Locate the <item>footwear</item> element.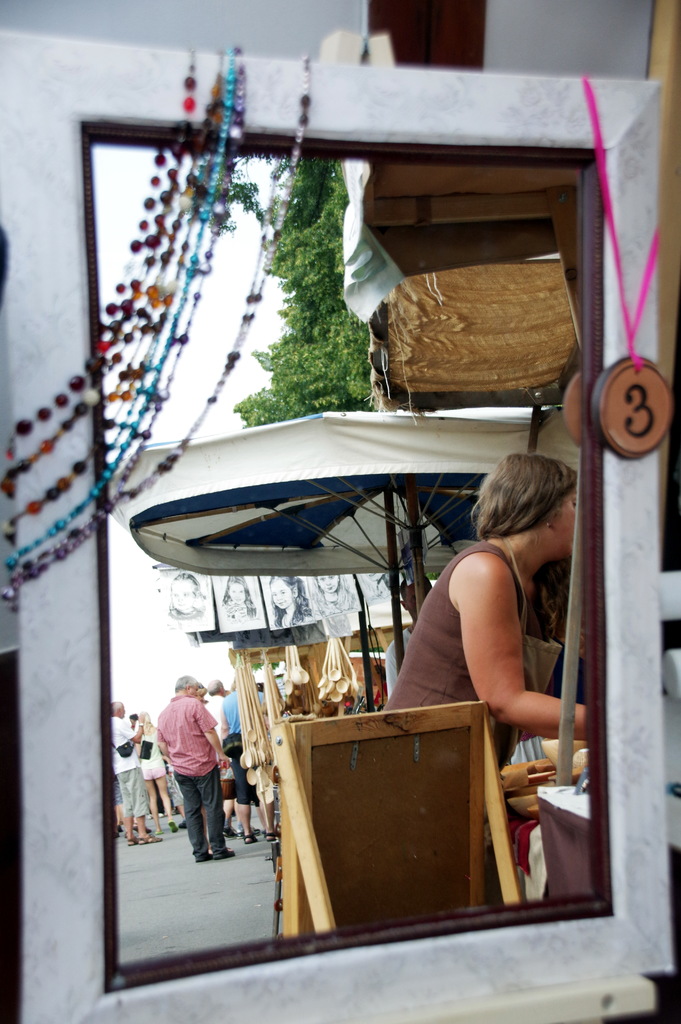
Element bbox: (213, 852, 236, 860).
